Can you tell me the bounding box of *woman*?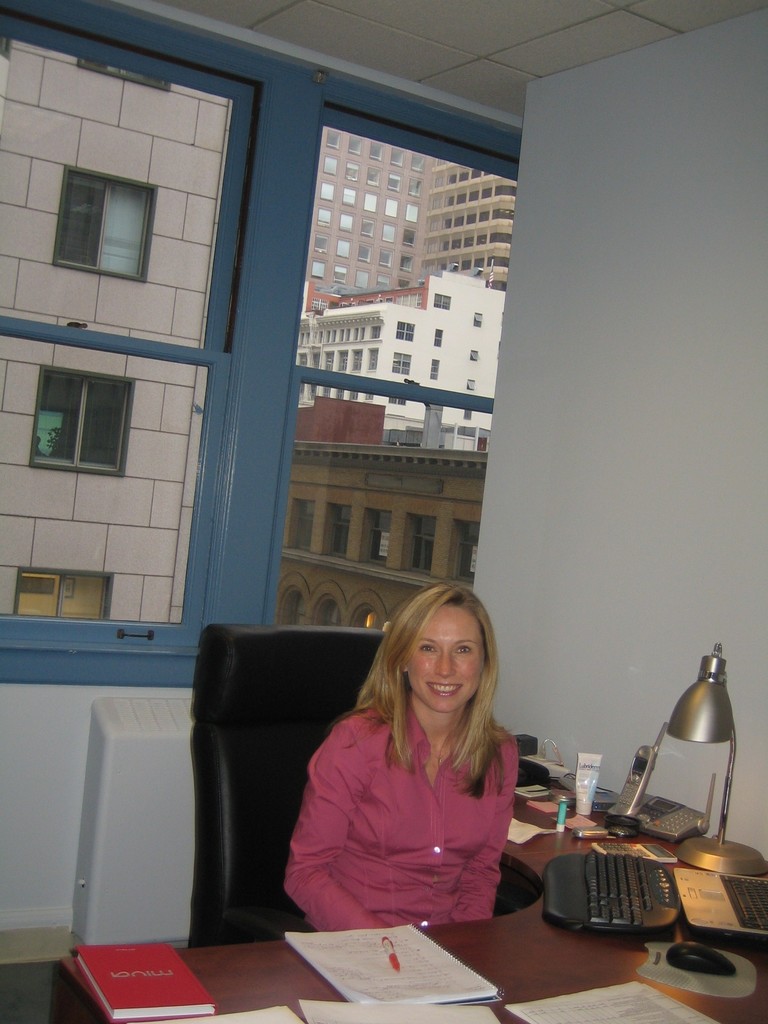
detection(273, 575, 551, 950).
